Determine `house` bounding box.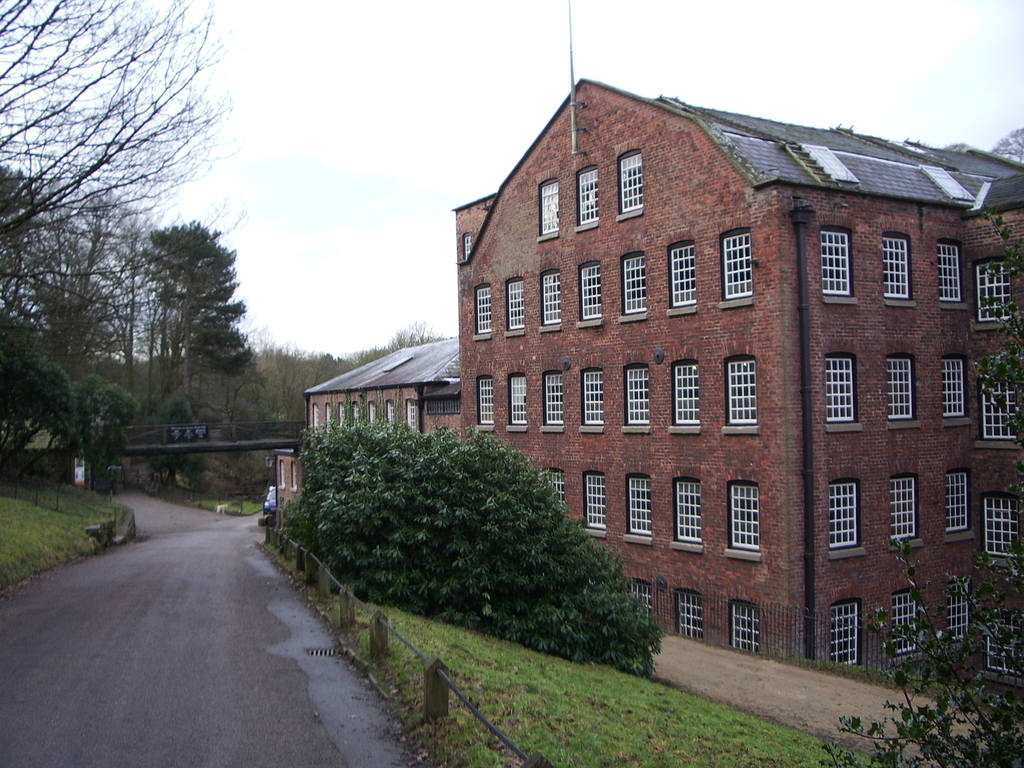
Determined: 277, 337, 462, 511.
